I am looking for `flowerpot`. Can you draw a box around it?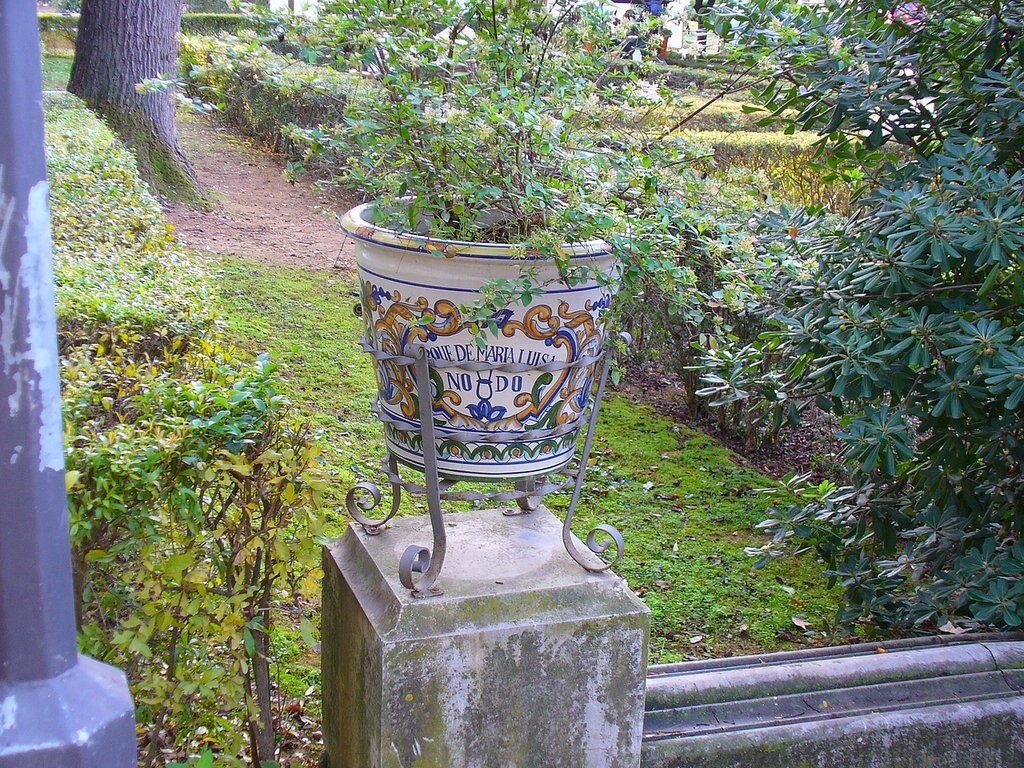
Sure, the bounding box is (358,230,628,573).
